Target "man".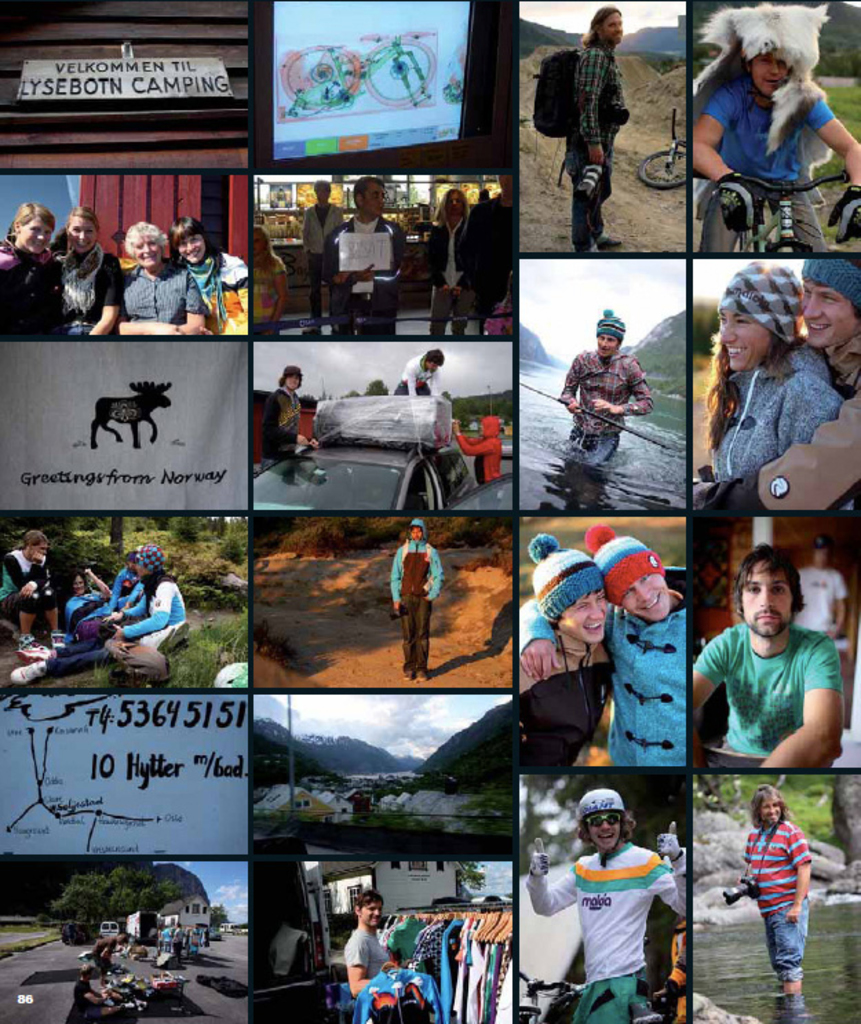
Target region: select_region(579, 524, 682, 765).
